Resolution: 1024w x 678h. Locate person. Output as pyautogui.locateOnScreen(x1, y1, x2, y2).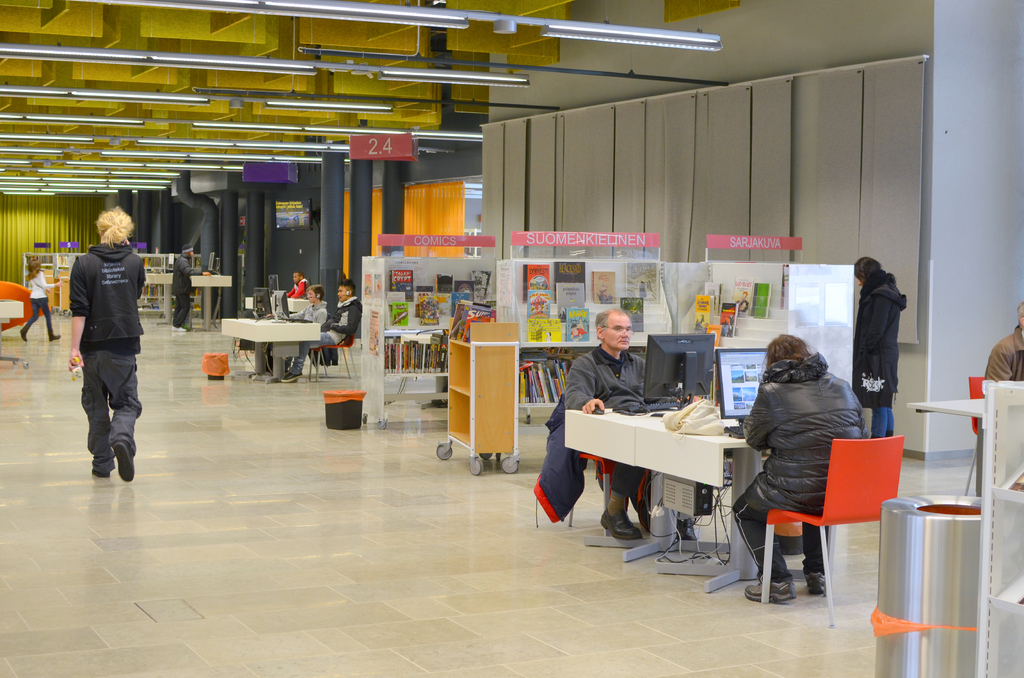
pyautogui.locateOnScreen(57, 198, 141, 498).
